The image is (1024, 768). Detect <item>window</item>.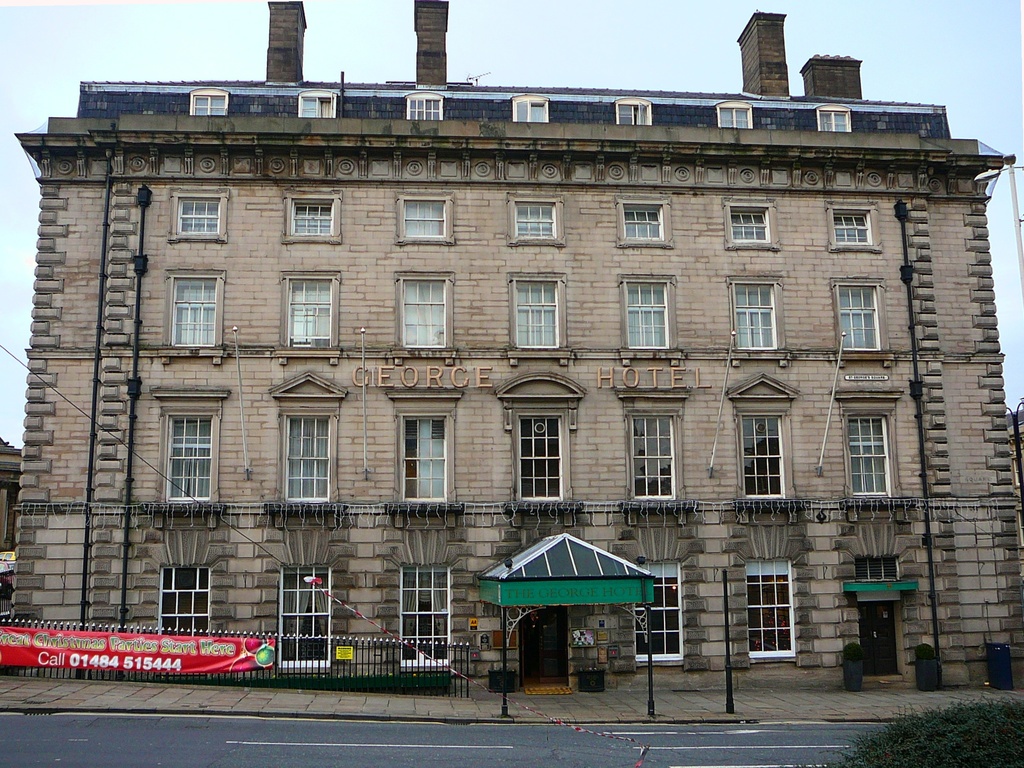
Detection: left=398, top=565, right=454, bottom=668.
